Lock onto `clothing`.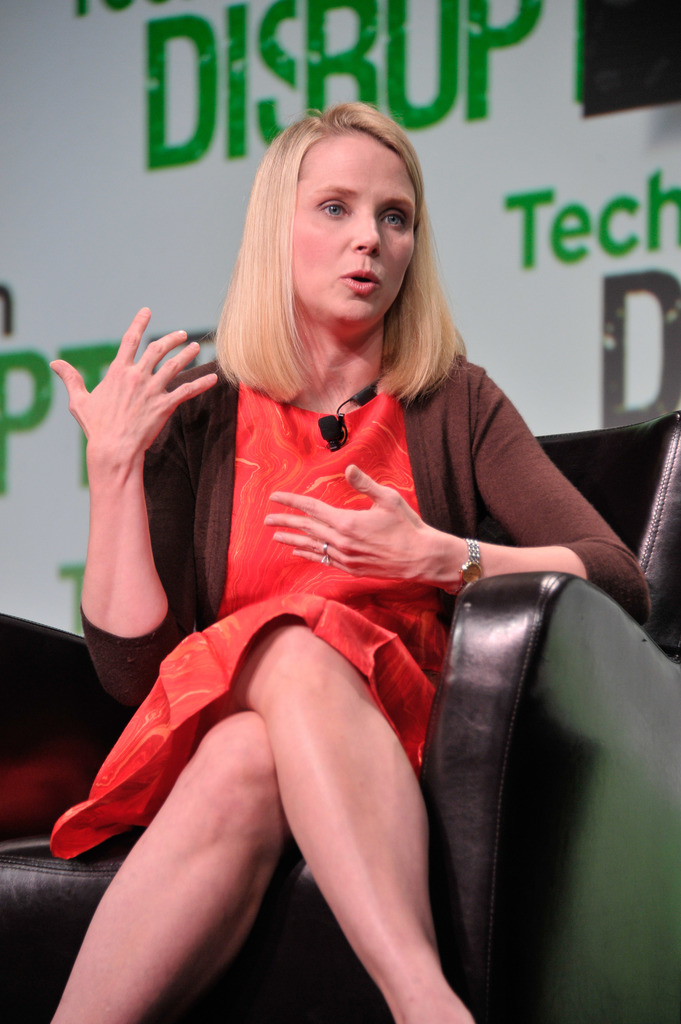
Locked: bbox=(149, 320, 581, 824).
